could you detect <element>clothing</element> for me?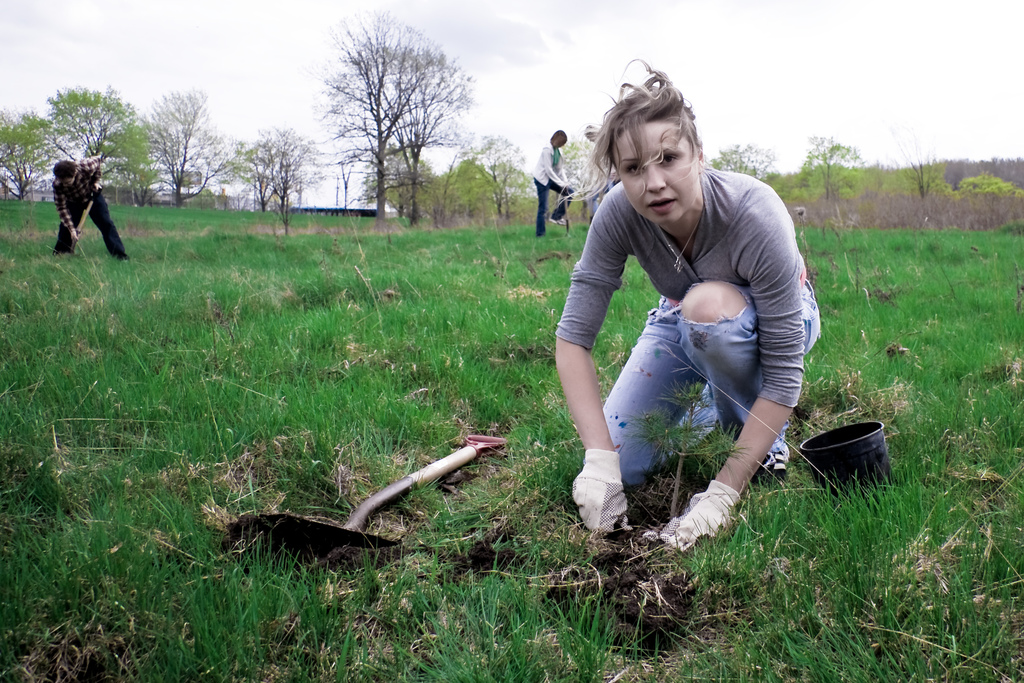
Detection result: 533 179 575 239.
